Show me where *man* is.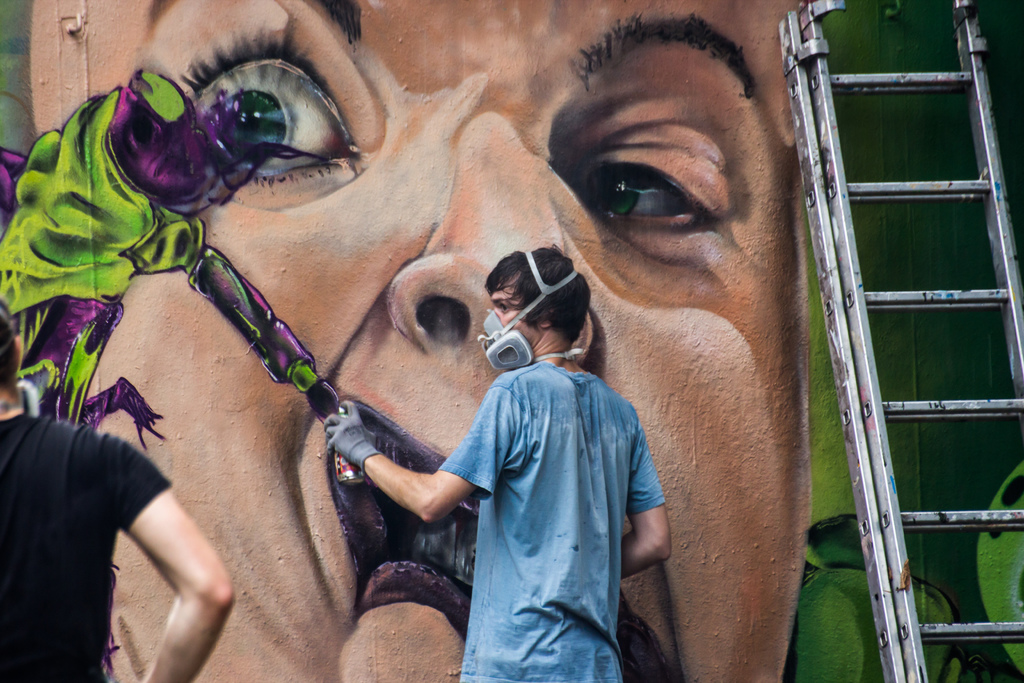
*man* is at [left=403, top=267, right=672, bottom=668].
